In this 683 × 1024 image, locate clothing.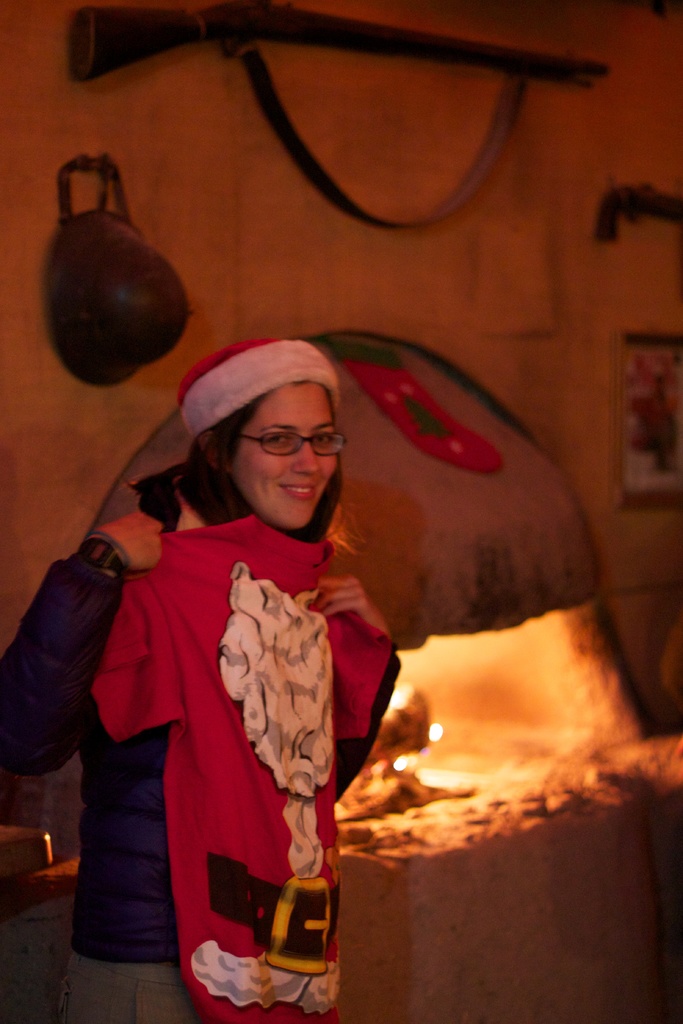
Bounding box: 0/552/407/1023.
